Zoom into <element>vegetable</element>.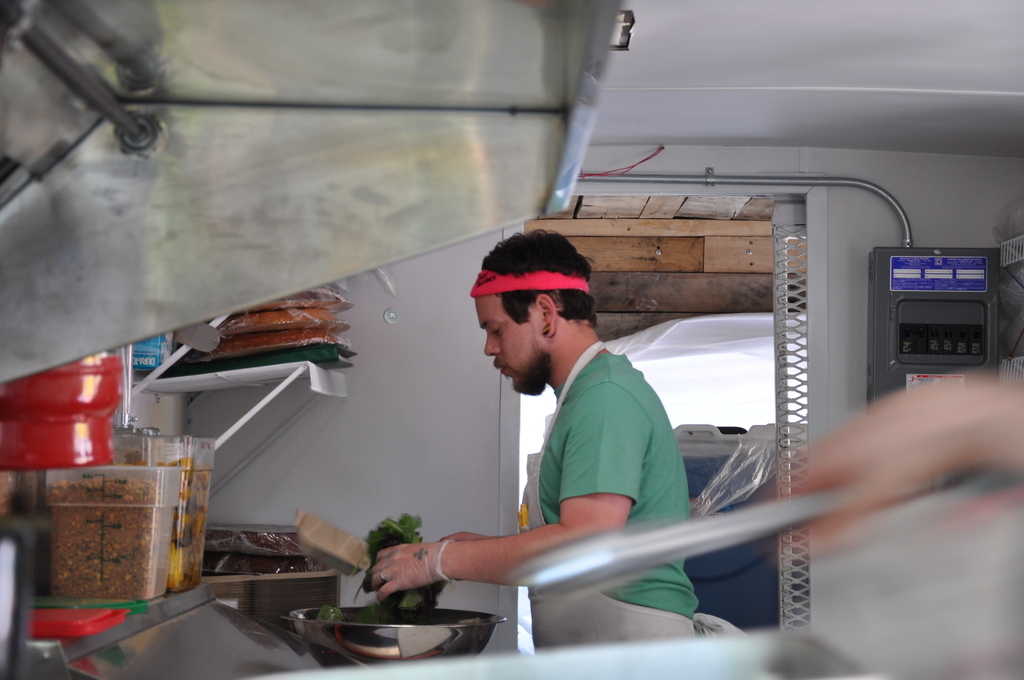
Zoom target: <region>358, 515, 447, 623</region>.
